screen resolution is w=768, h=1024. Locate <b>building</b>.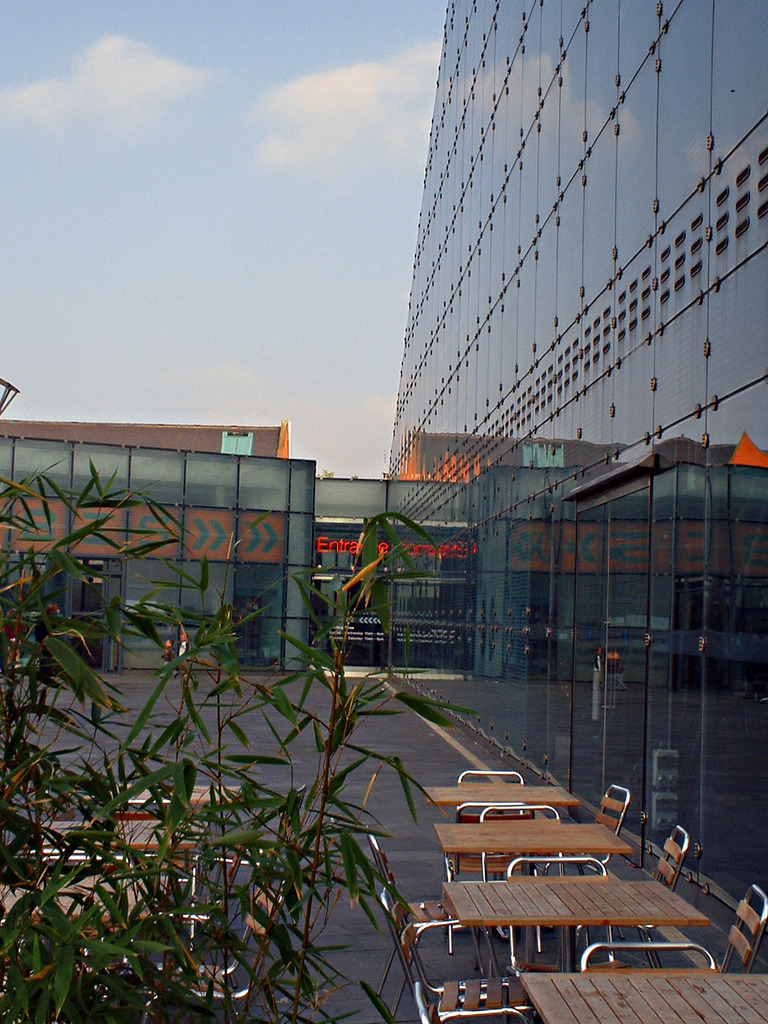
(387, 0, 767, 940).
